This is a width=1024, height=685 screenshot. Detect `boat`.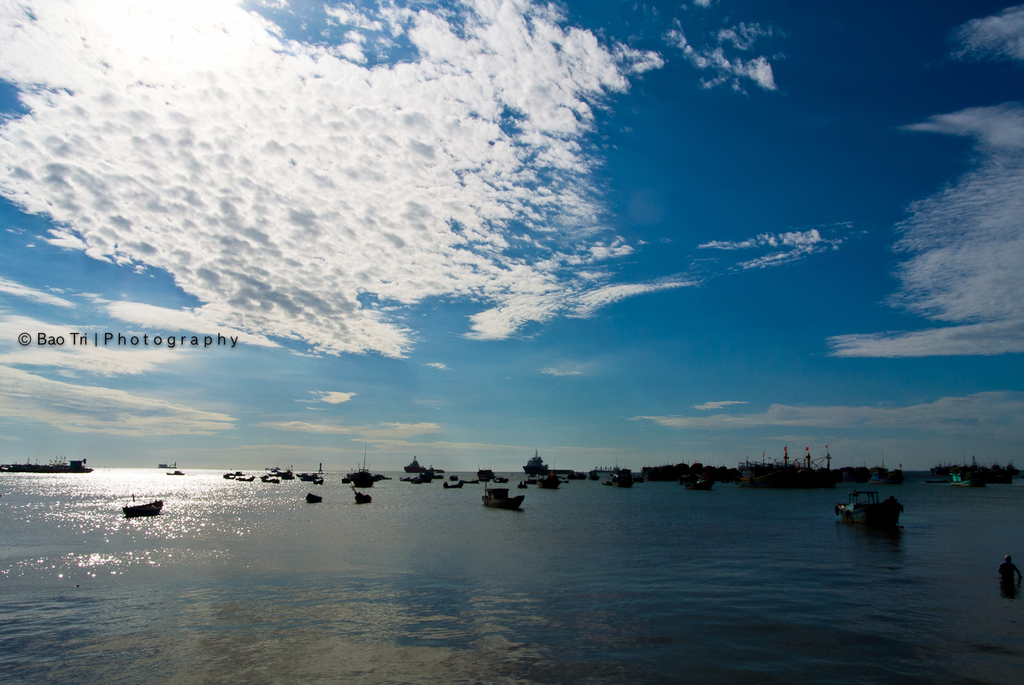
<region>258, 474, 269, 480</region>.
